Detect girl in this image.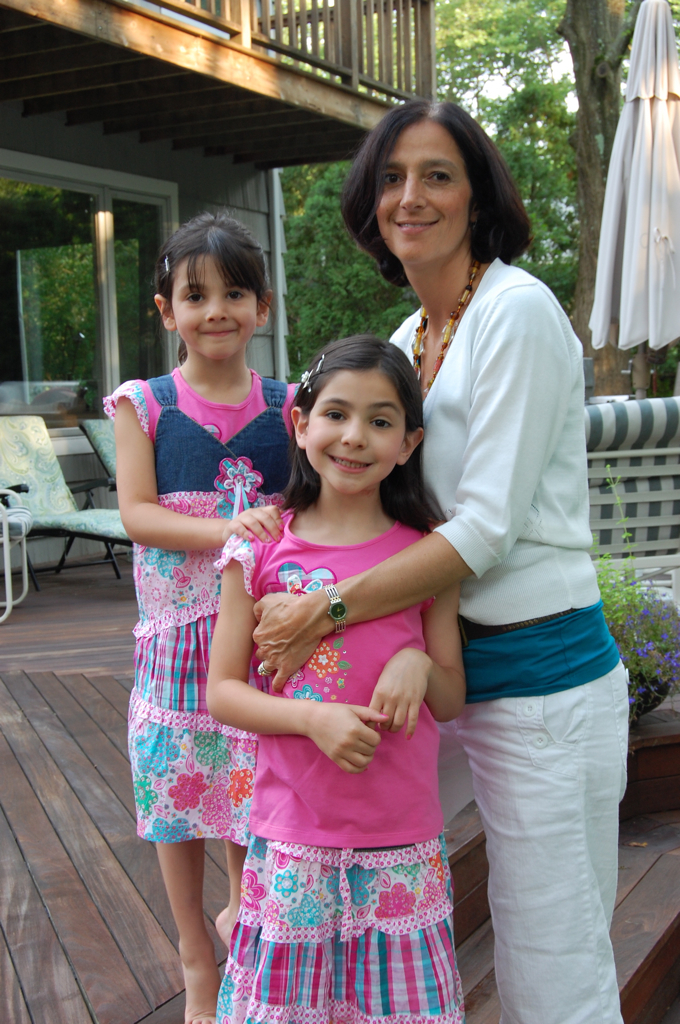
Detection: detection(203, 335, 469, 1023).
